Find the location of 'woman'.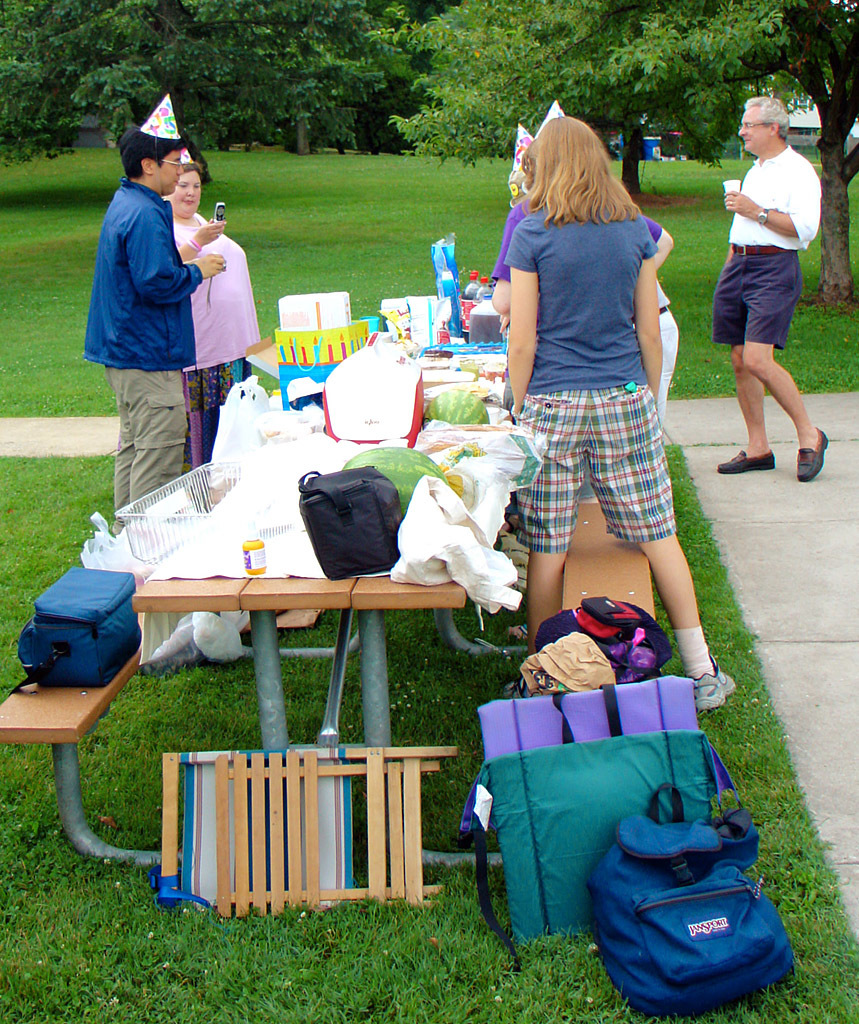
Location: detection(488, 82, 723, 691).
